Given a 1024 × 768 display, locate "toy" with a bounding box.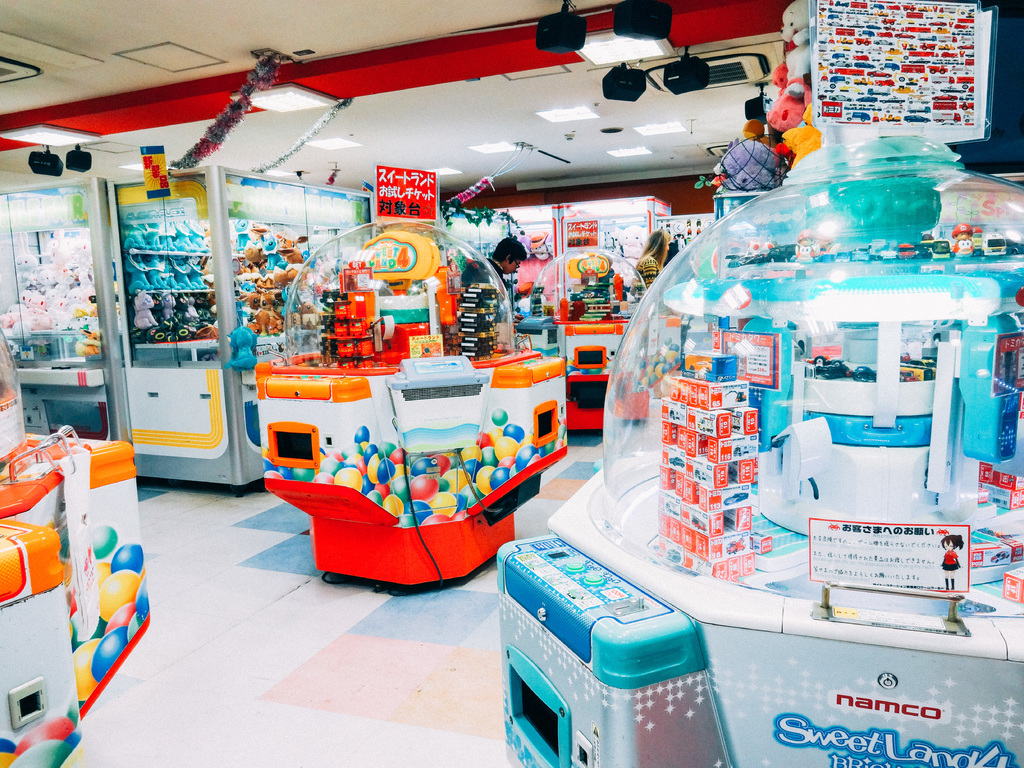
Located: 0/365/152/767.
